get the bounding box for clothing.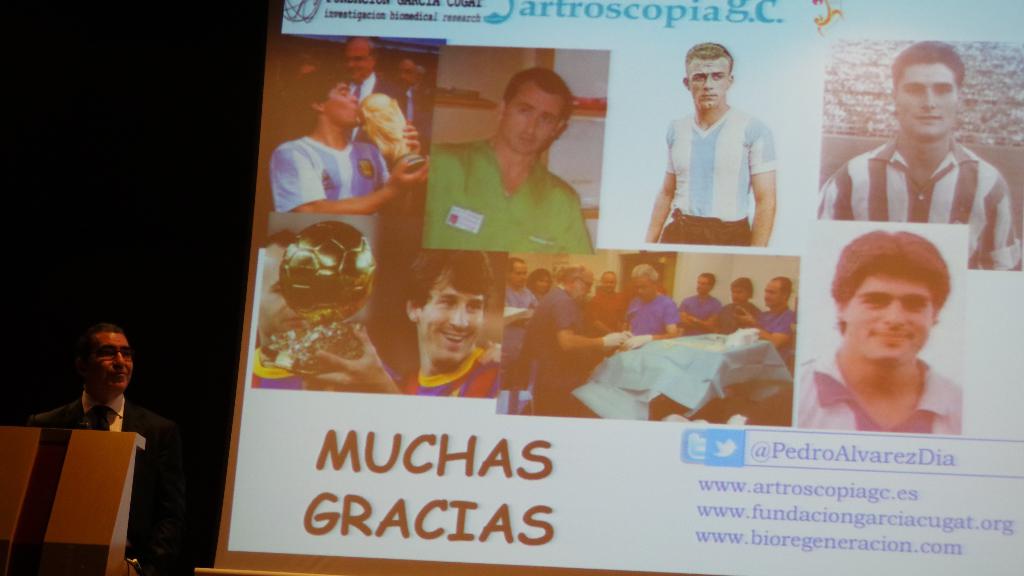
(x1=391, y1=77, x2=434, y2=150).
